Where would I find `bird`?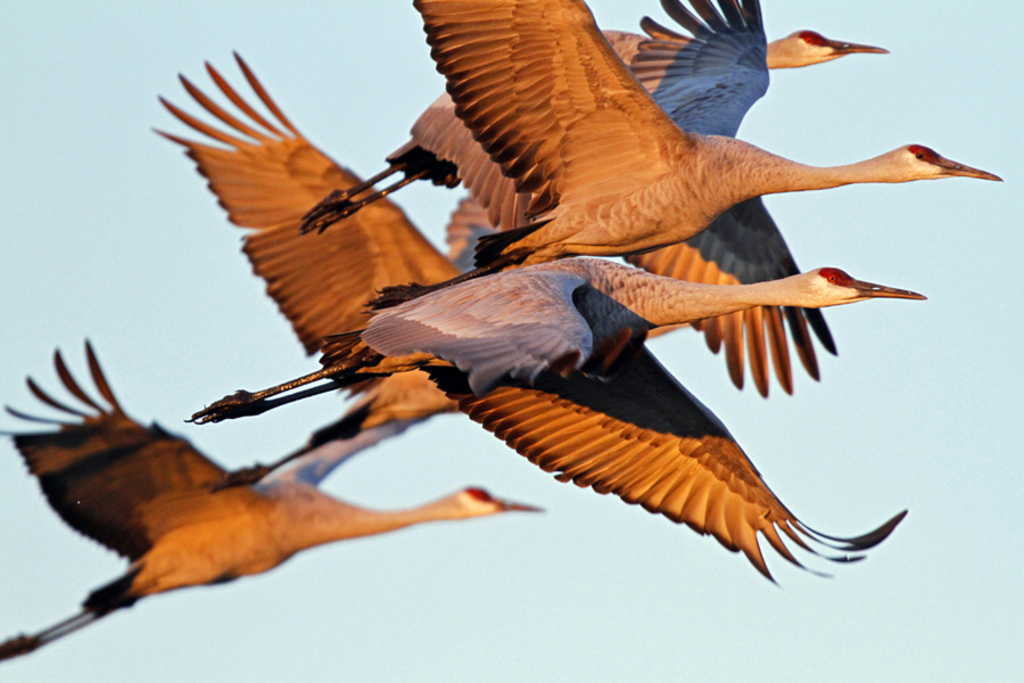
At (370,0,999,301).
